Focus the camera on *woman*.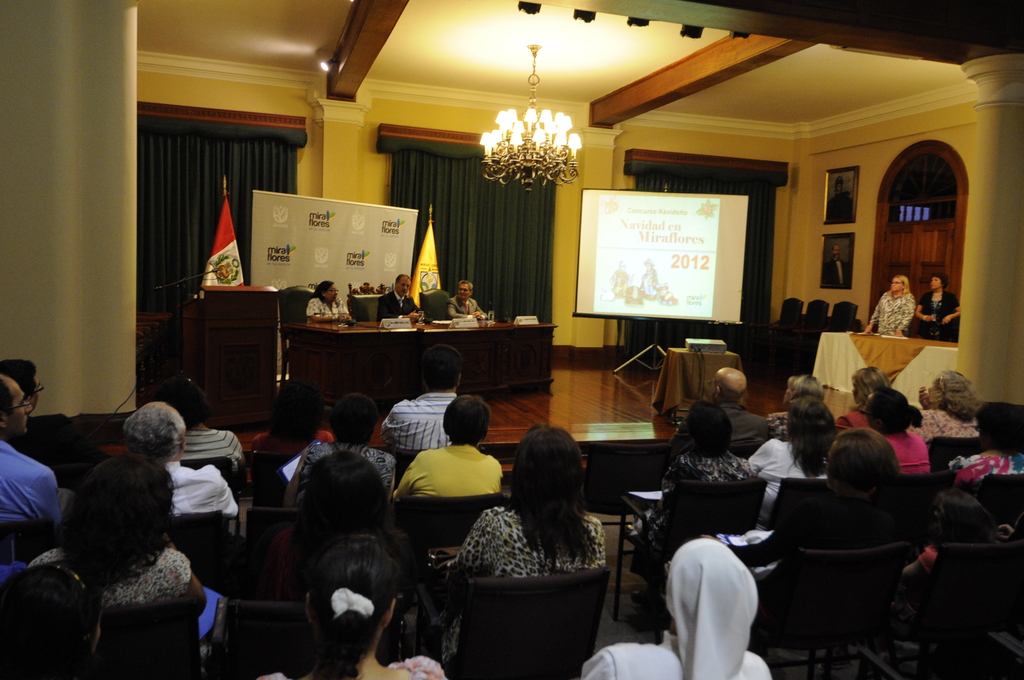
Focus region: x1=865, y1=277, x2=913, y2=341.
